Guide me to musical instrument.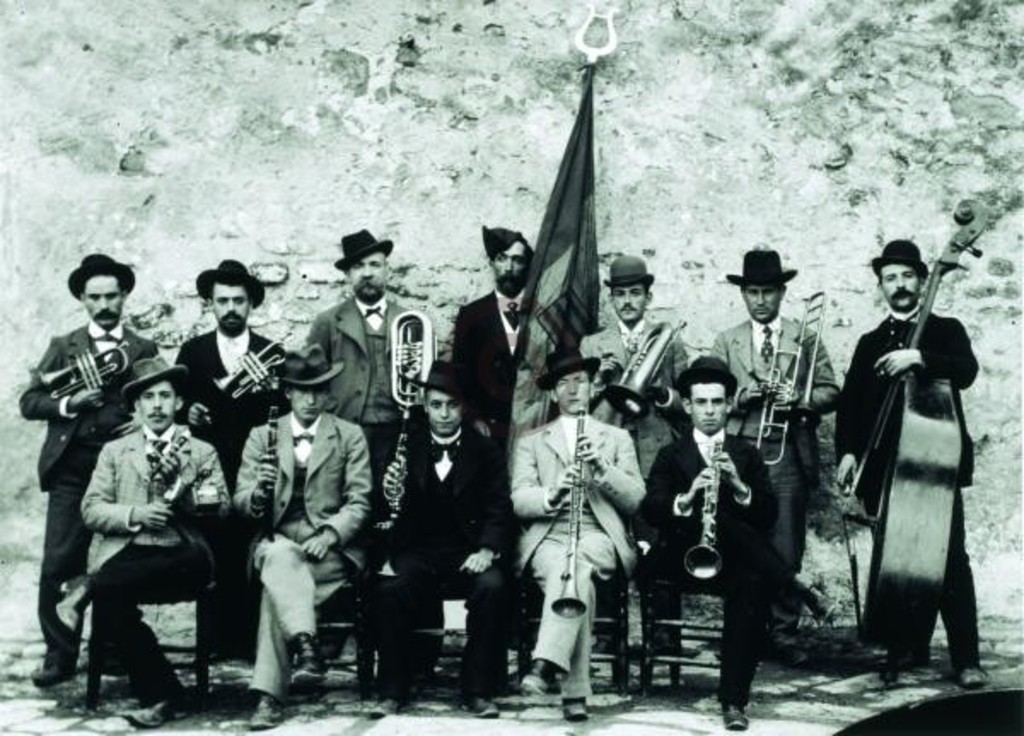
Guidance: box(543, 403, 591, 620).
